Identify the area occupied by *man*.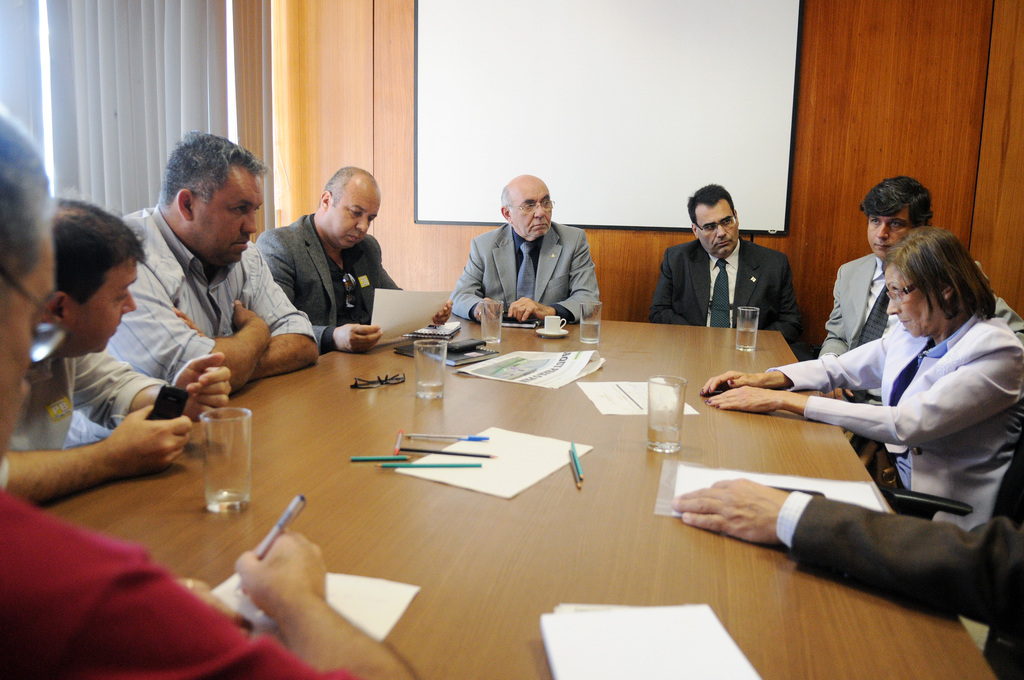
Area: <bbox>258, 161, 451, 352</bbox>.
